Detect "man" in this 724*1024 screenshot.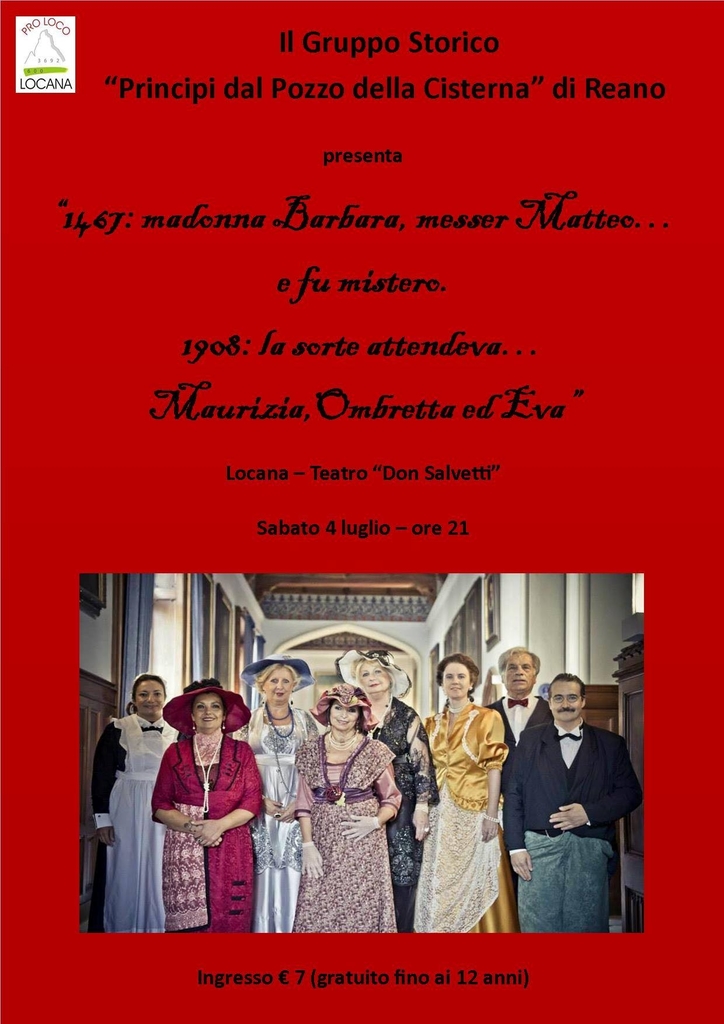
Detection: box=[488, 651, 559, 746].
